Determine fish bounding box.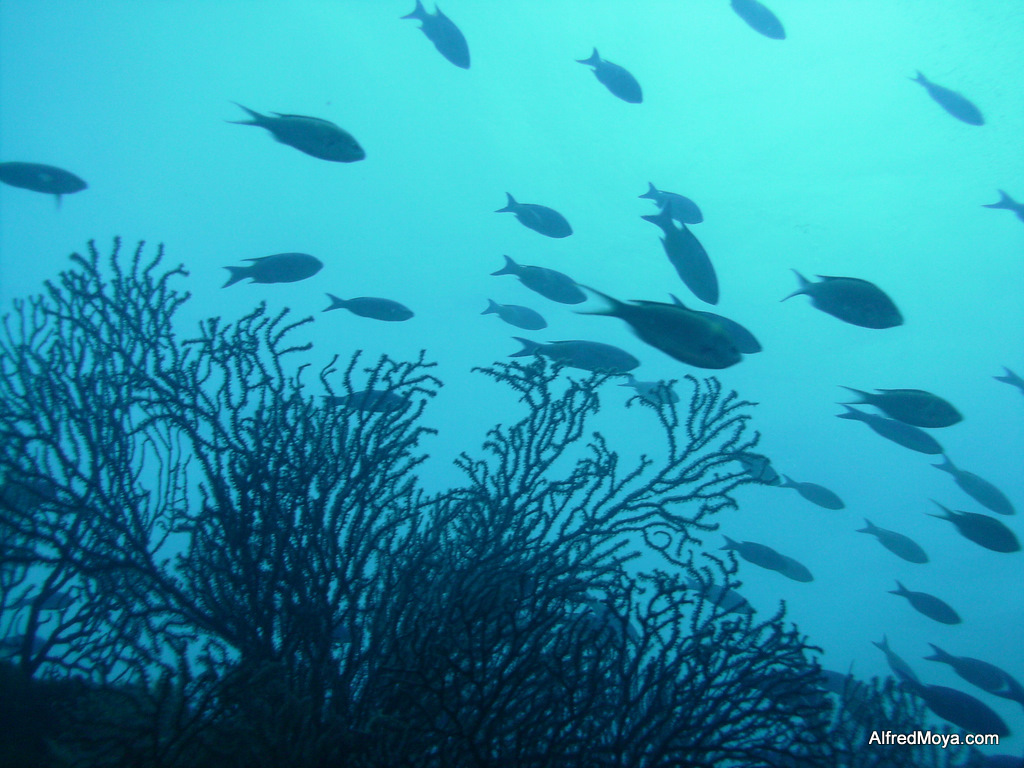
Determined: 778,265,910,324.
